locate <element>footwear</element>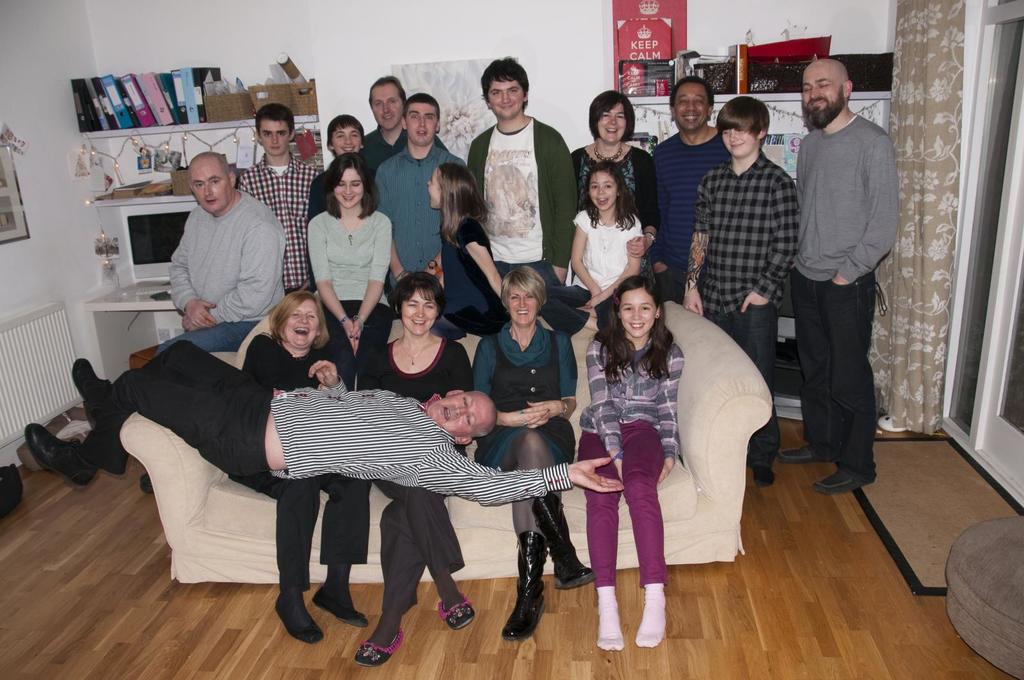
[308,589,369,633]
